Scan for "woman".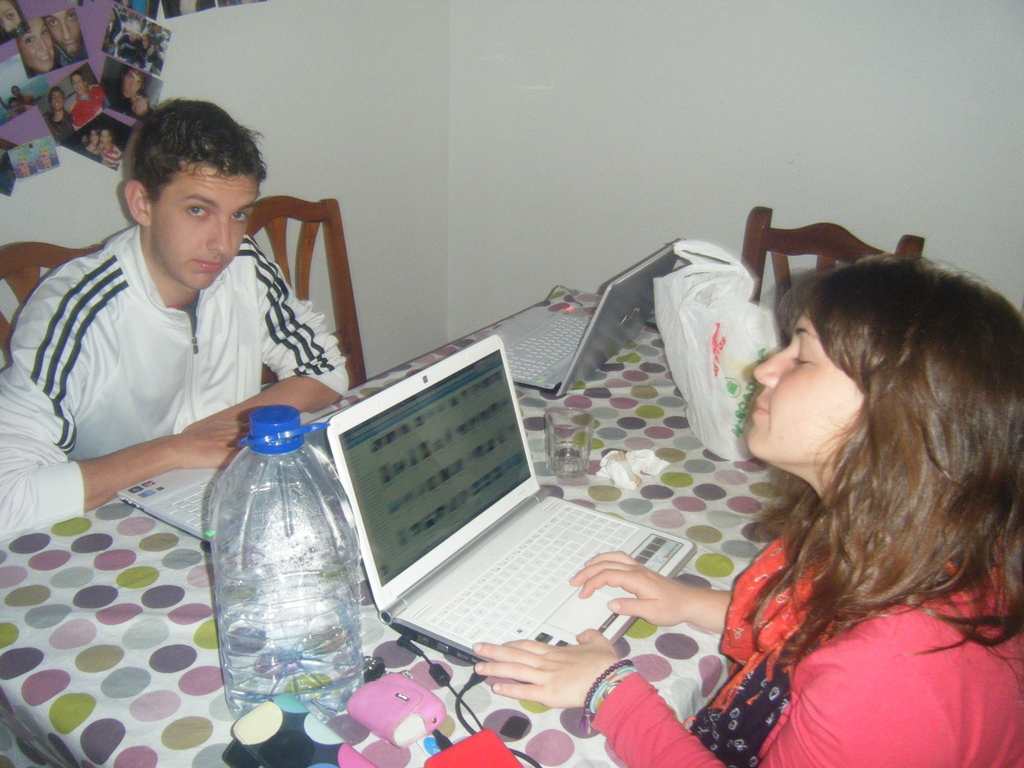
Scan result: select_region(474, 255, 1023, 767).
